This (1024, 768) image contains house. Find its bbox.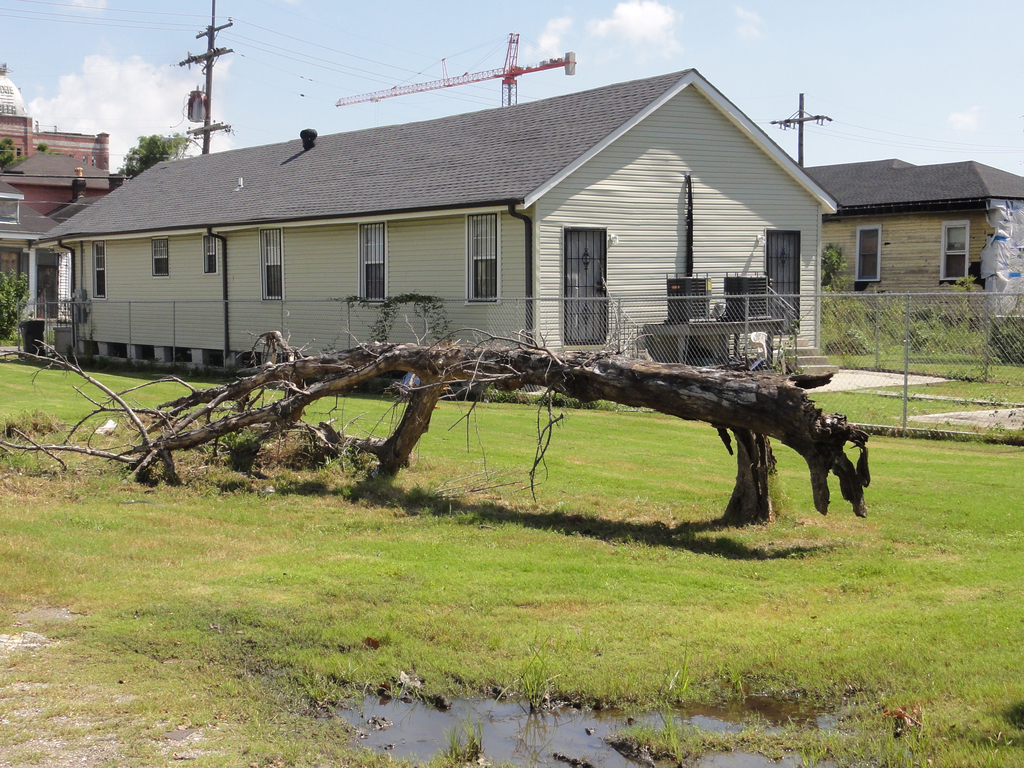
box(20, 76, 900, 380).
